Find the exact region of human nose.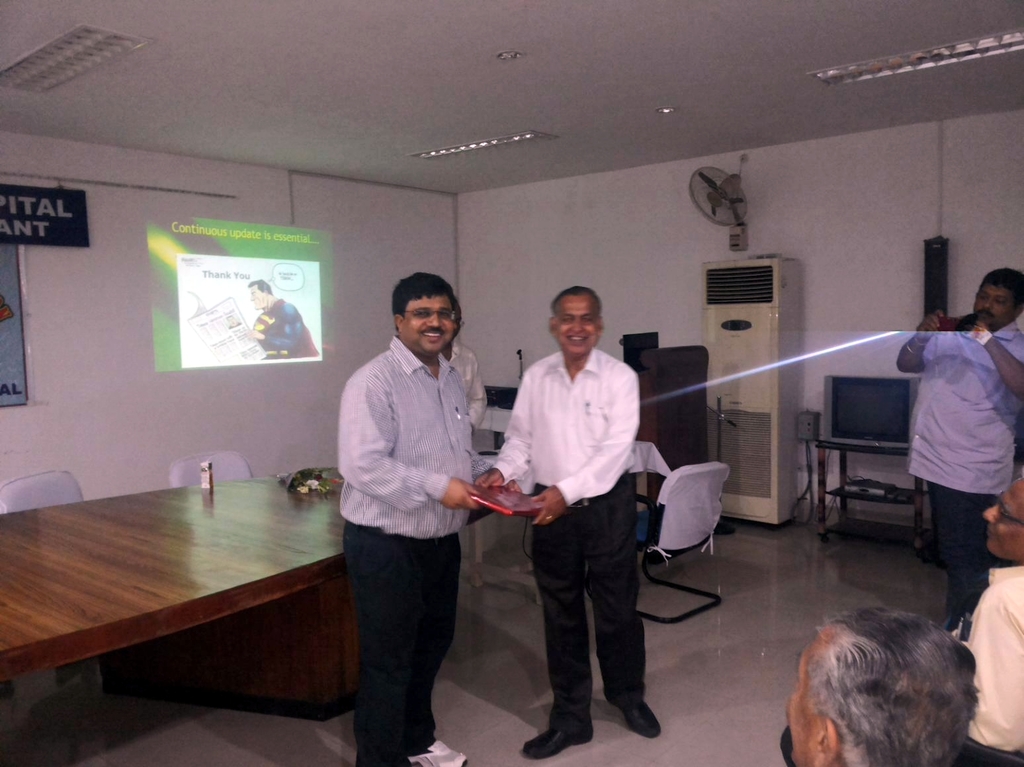
Exact region: 976/298/989/314.
